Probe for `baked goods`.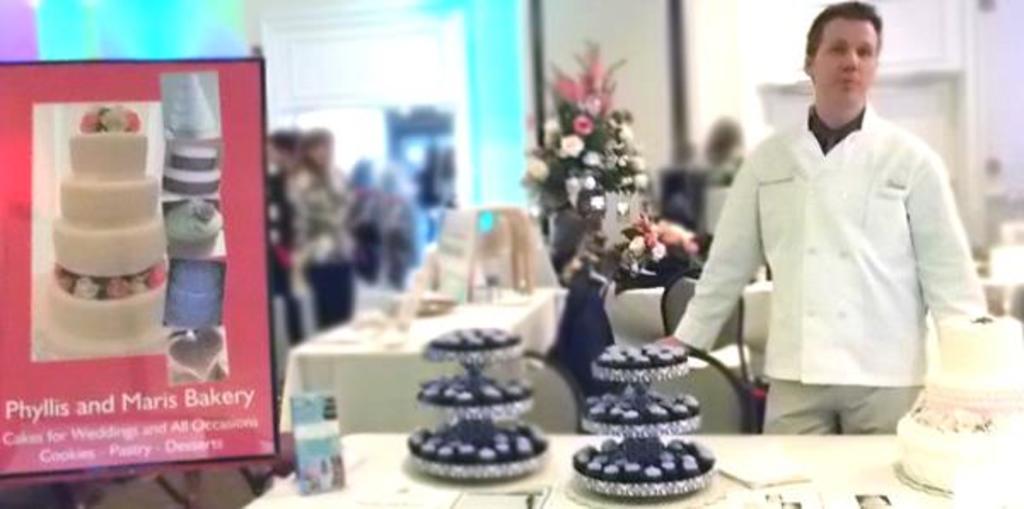
Probe result: BBox(404, 325, 553, 480).
